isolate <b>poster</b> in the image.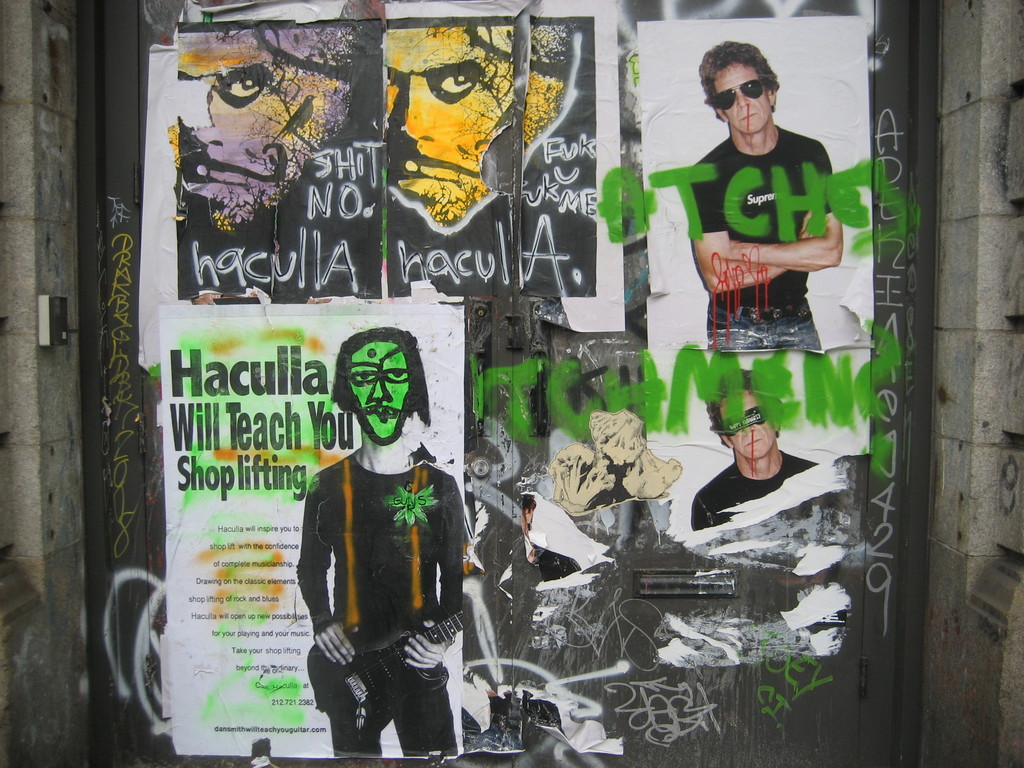
Isolated region: x1=527 y1=0 x2=627 y2=337.
